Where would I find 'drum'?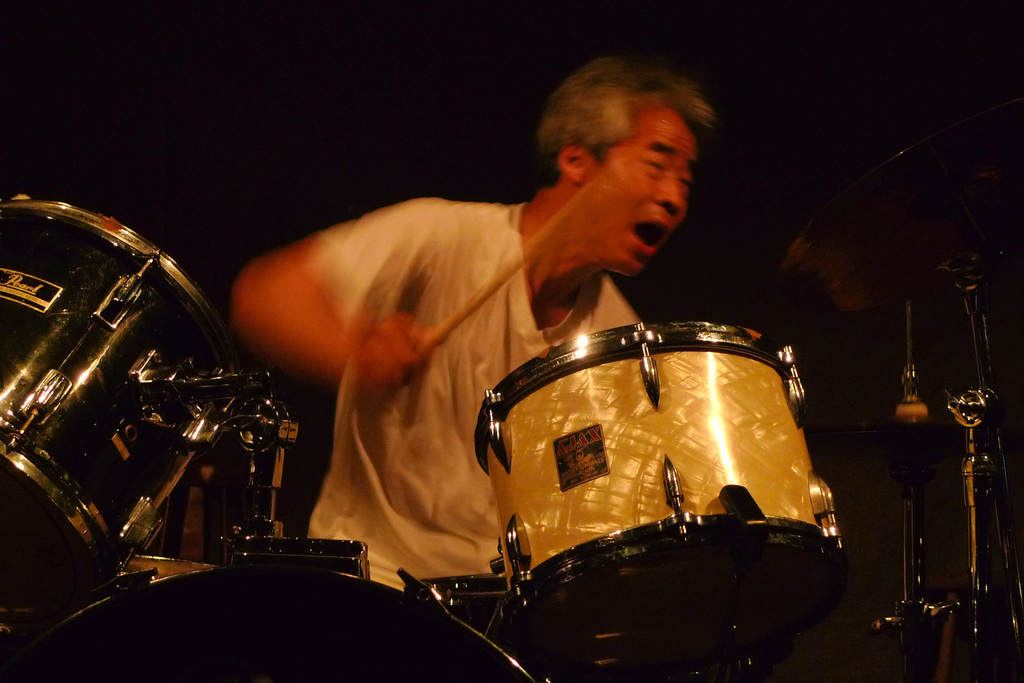
At select_region(0, 190, 257, 575).
